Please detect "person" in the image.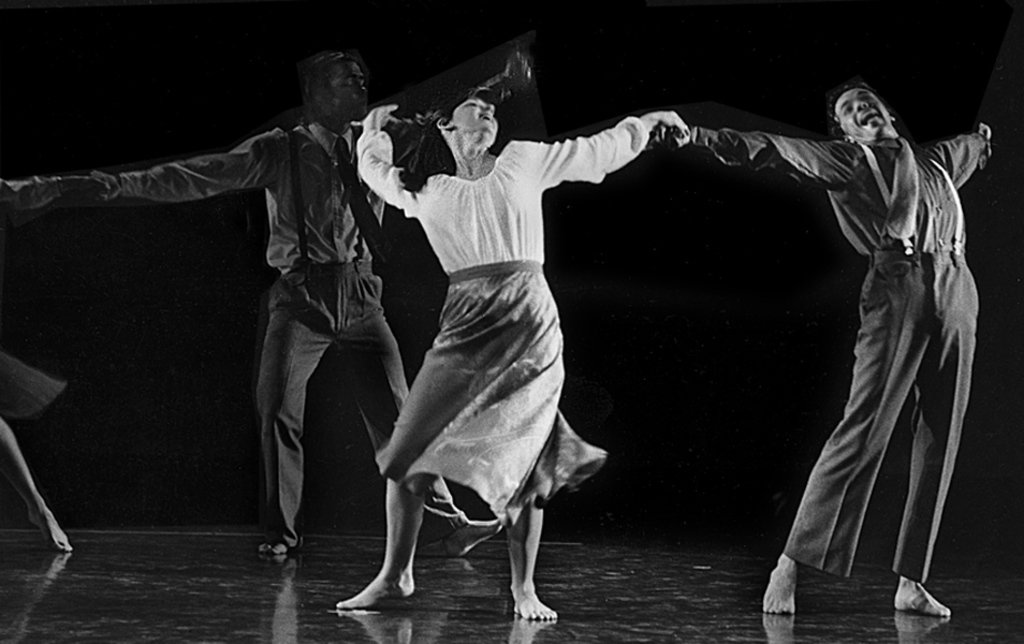
{"left": 0, "top": 42, "right": 520, "bottom": 577}.
